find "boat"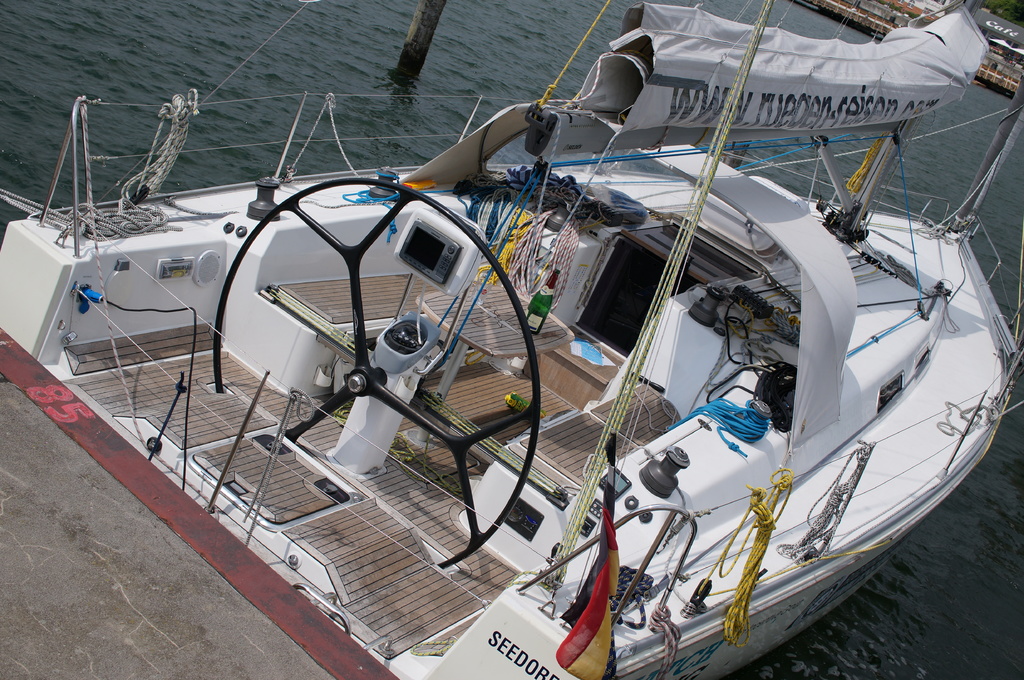
<box>809,1,1023,95</box>
